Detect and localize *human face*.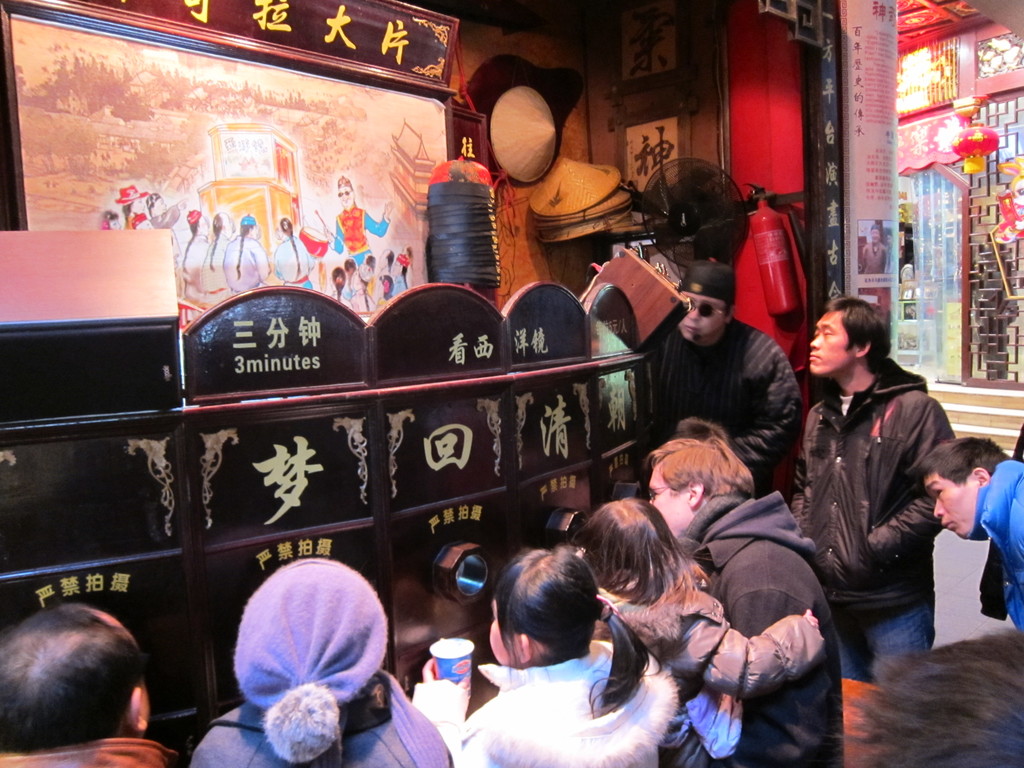
Localized at <region>809, 314, 854, 374</region>.
